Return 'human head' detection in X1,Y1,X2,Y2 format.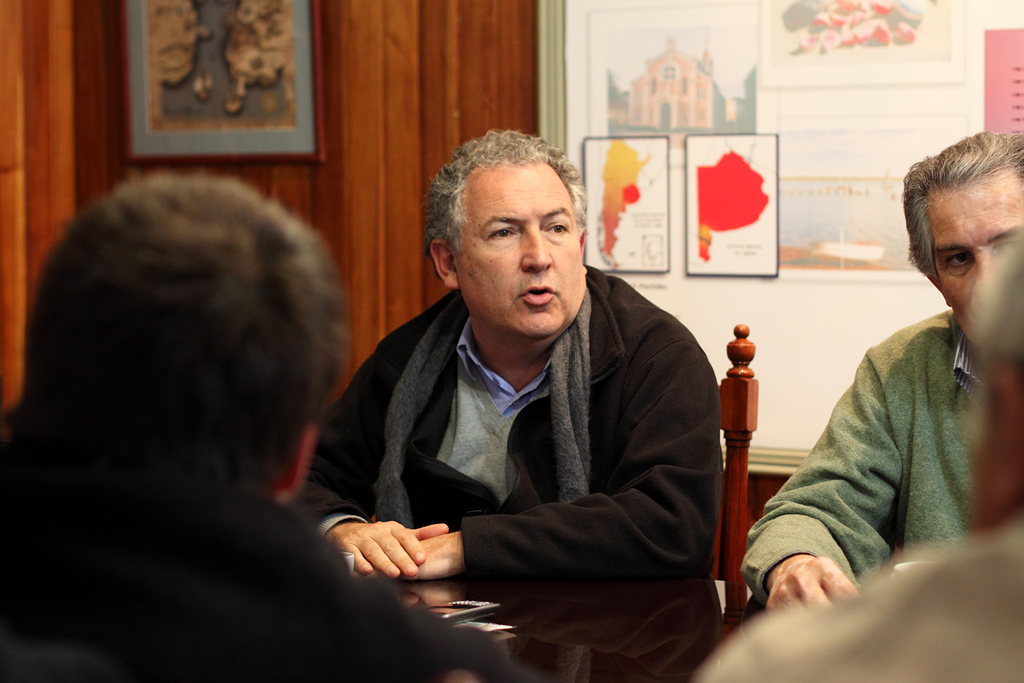
425,128,590,334.
